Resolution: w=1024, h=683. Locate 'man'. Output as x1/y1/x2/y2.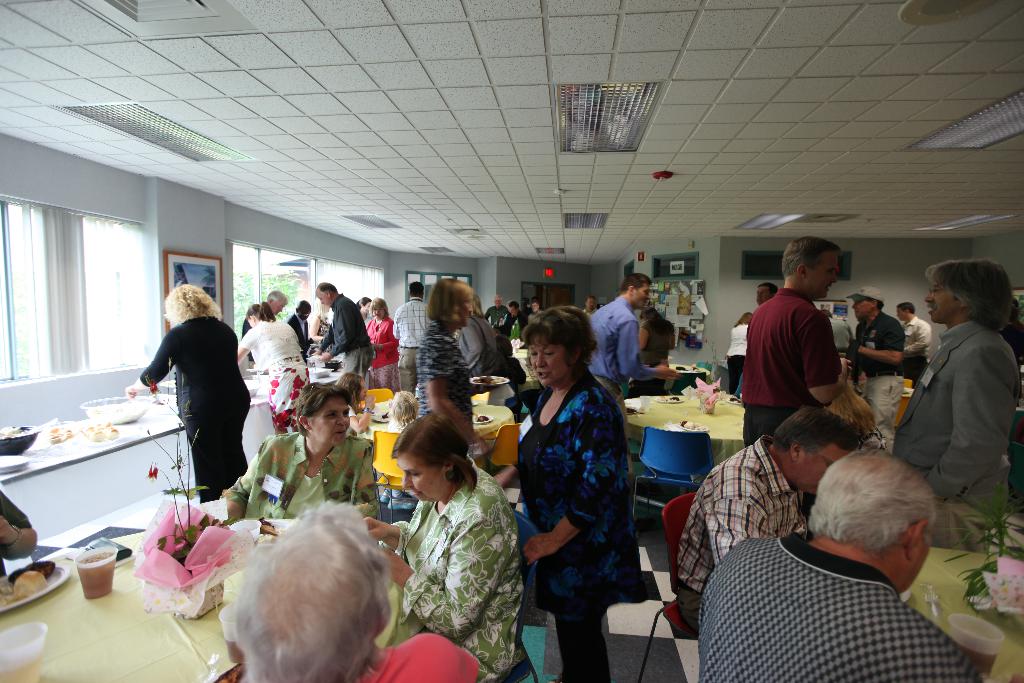
847/285/905/453.
